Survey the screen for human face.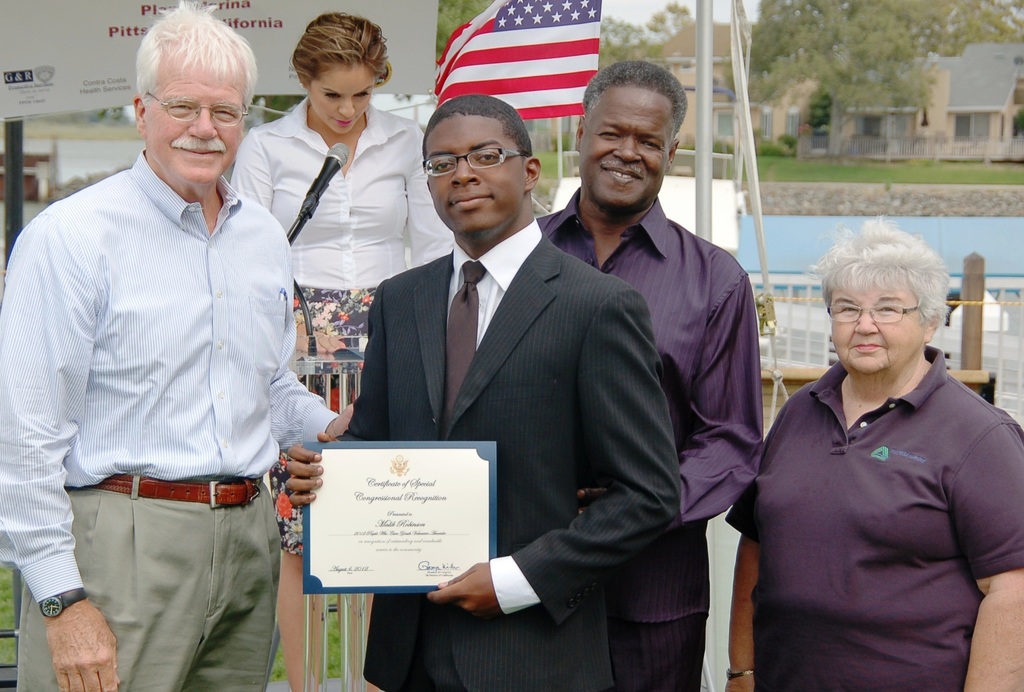
Survey found: 147 54 246 180.
